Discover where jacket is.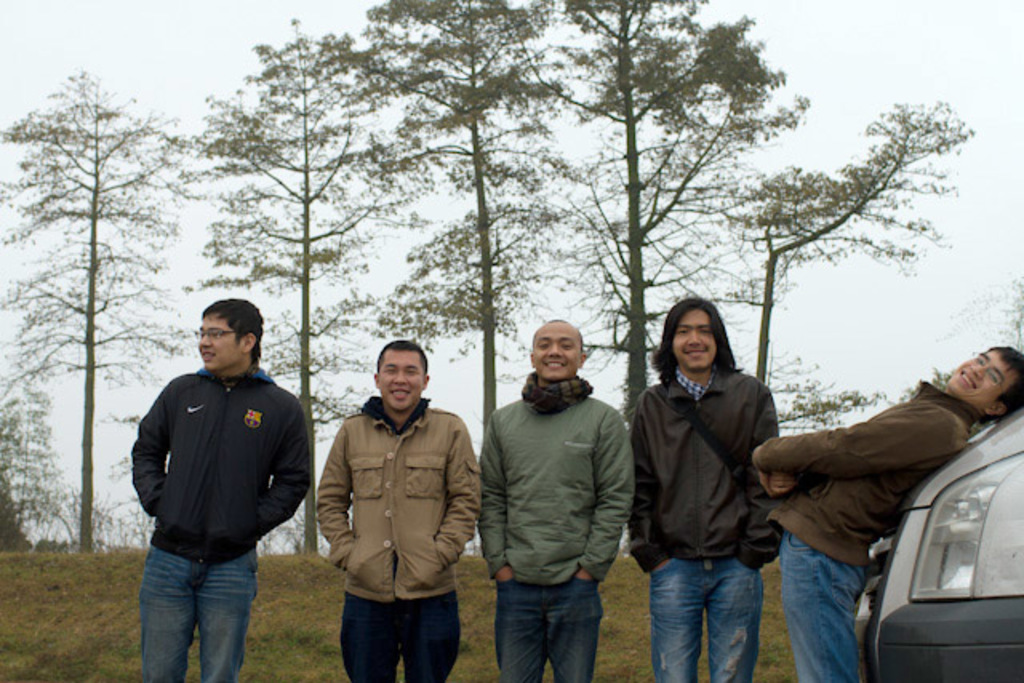
Discovered at rect(752, 374, 986, 574).
